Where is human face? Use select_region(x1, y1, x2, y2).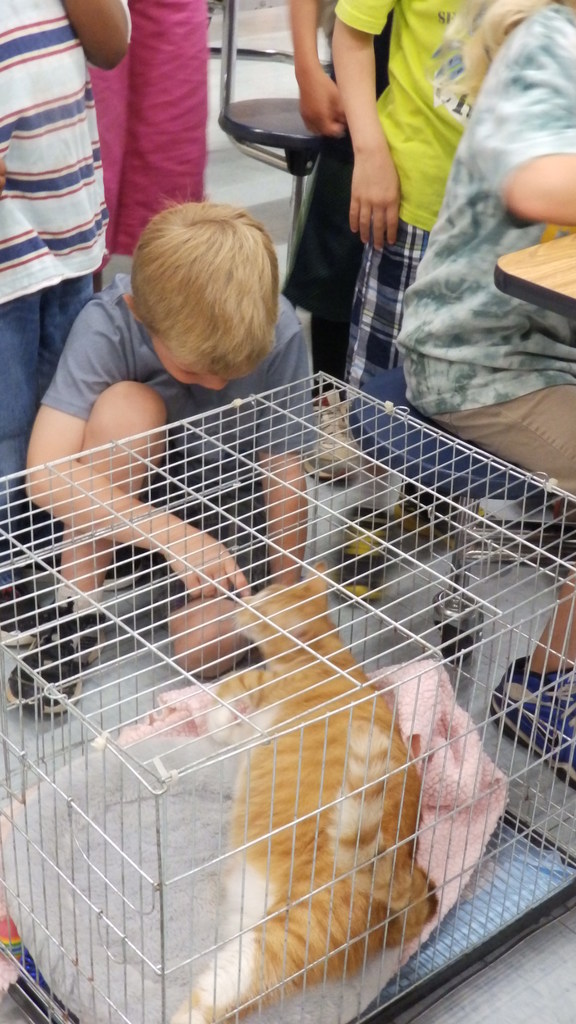
select_region(145, 332, 236, 391).
